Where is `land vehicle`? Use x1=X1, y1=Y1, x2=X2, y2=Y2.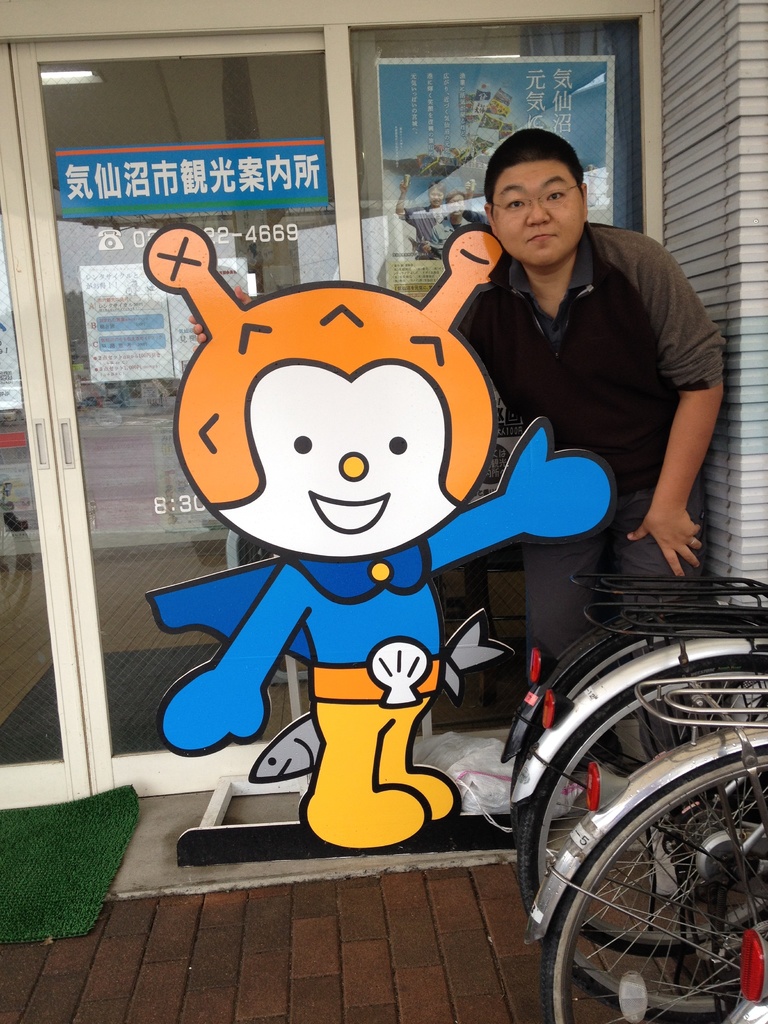
x1=500, y1=572, x2=767, y2=961.
